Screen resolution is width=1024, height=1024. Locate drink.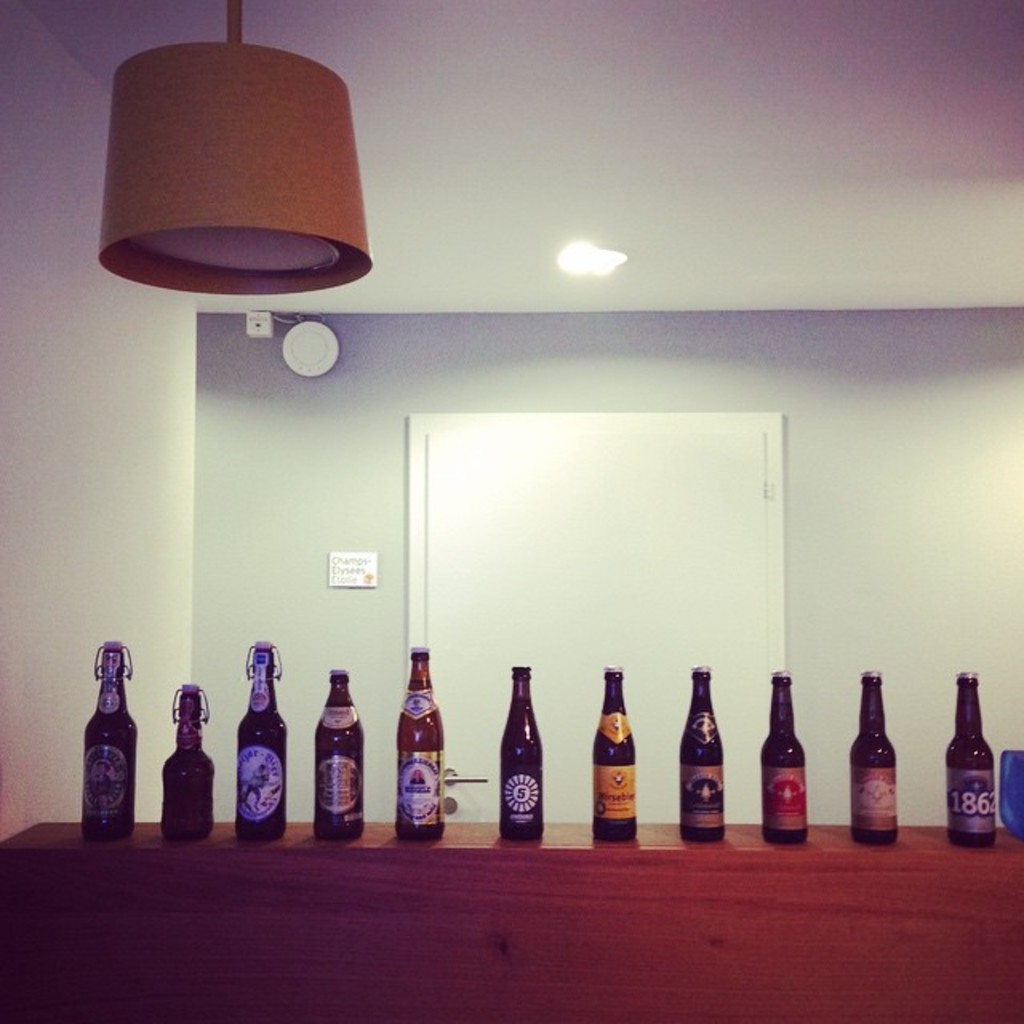
bbox(163, 690, 214, 843).
